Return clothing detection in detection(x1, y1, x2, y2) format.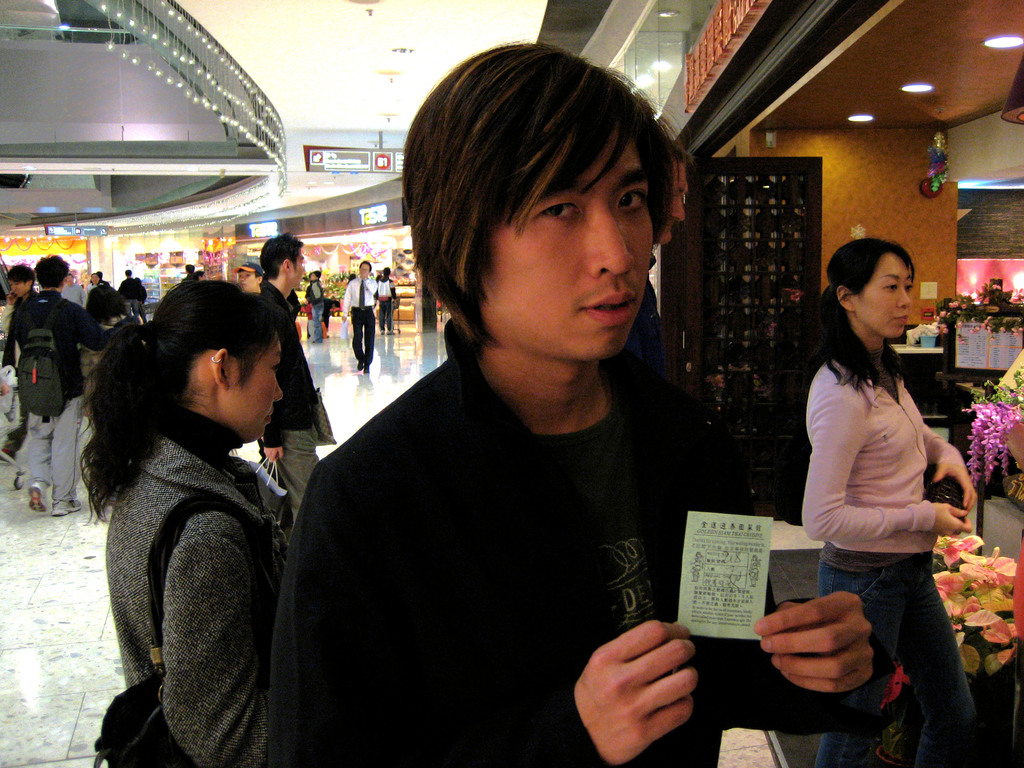
detection(3, 283, 109, 508).
